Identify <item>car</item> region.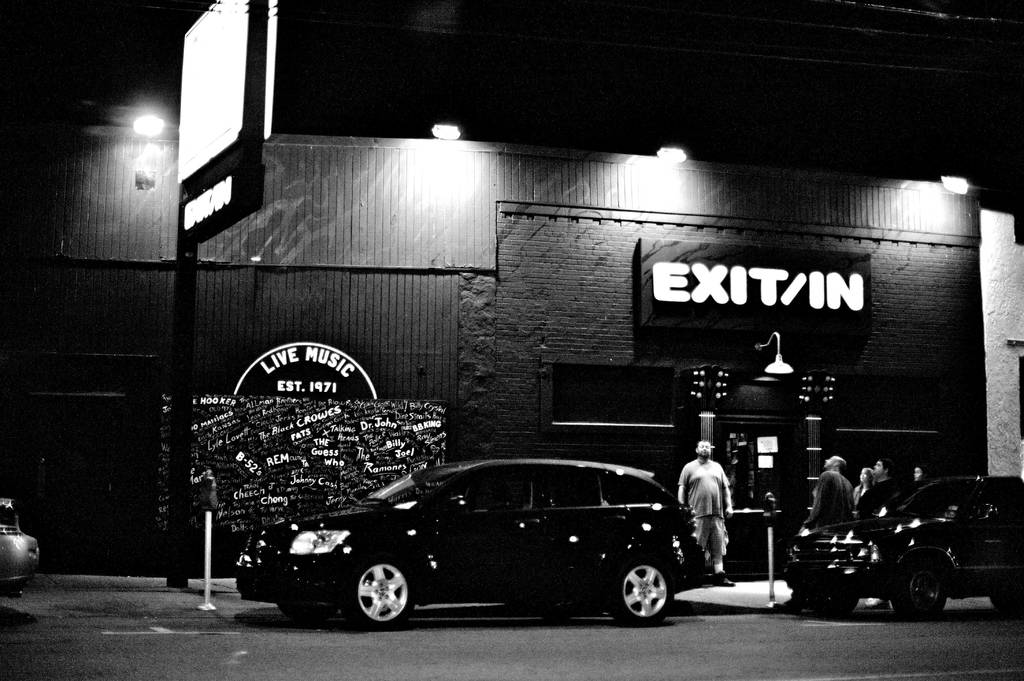
Region: [x1=782, y1=475, x2=1023, y2=620].
